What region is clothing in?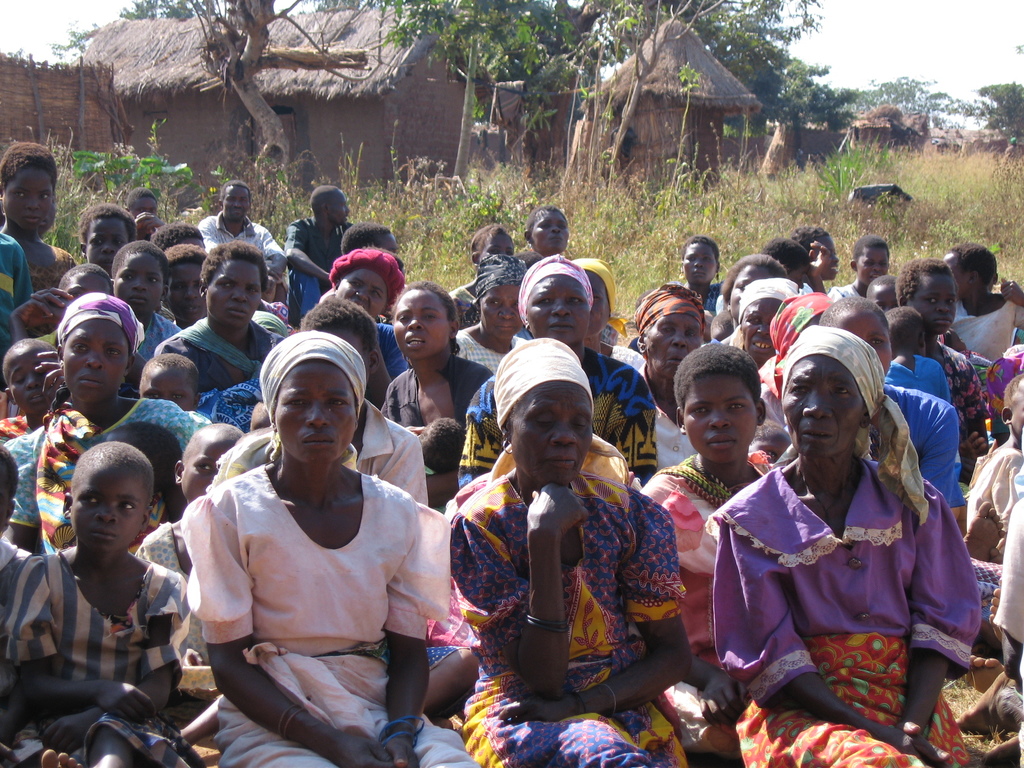
x1=458, y1=255, x2=659, y2=490.
